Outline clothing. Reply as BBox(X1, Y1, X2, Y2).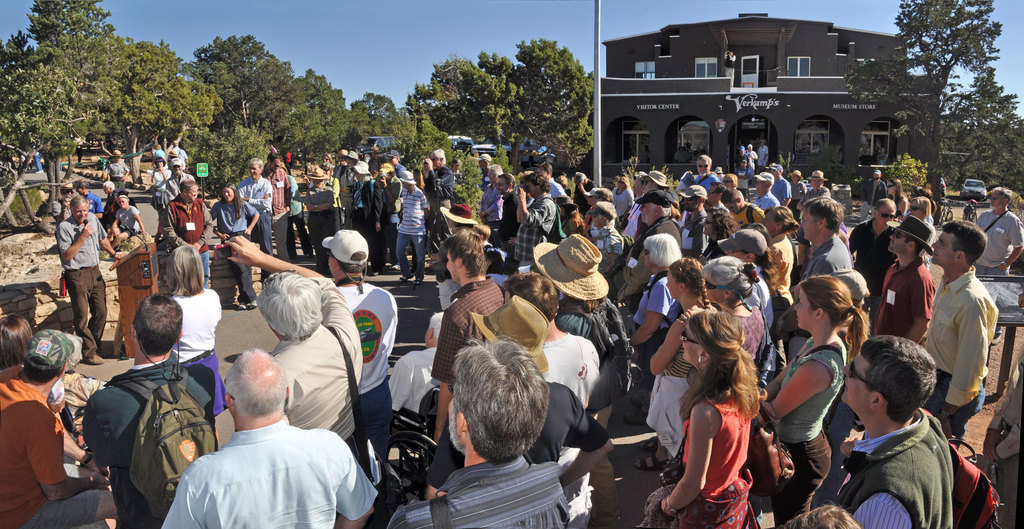
BBox(630, 266, 678, 345).
